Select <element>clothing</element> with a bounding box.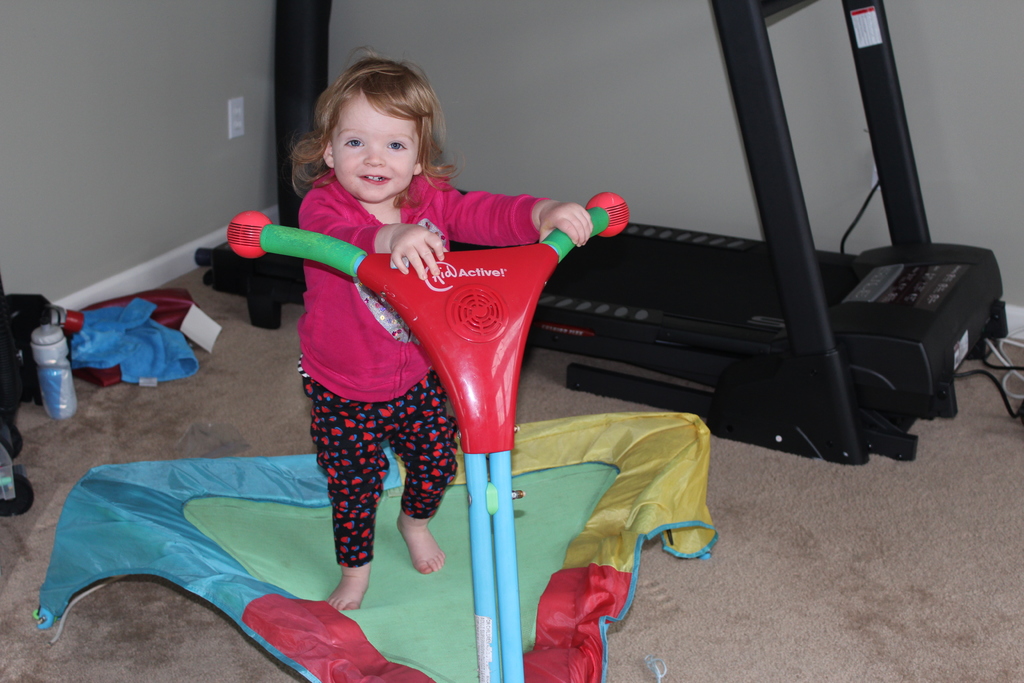
<bbox>292, 163, 549, 565</bbox>.
